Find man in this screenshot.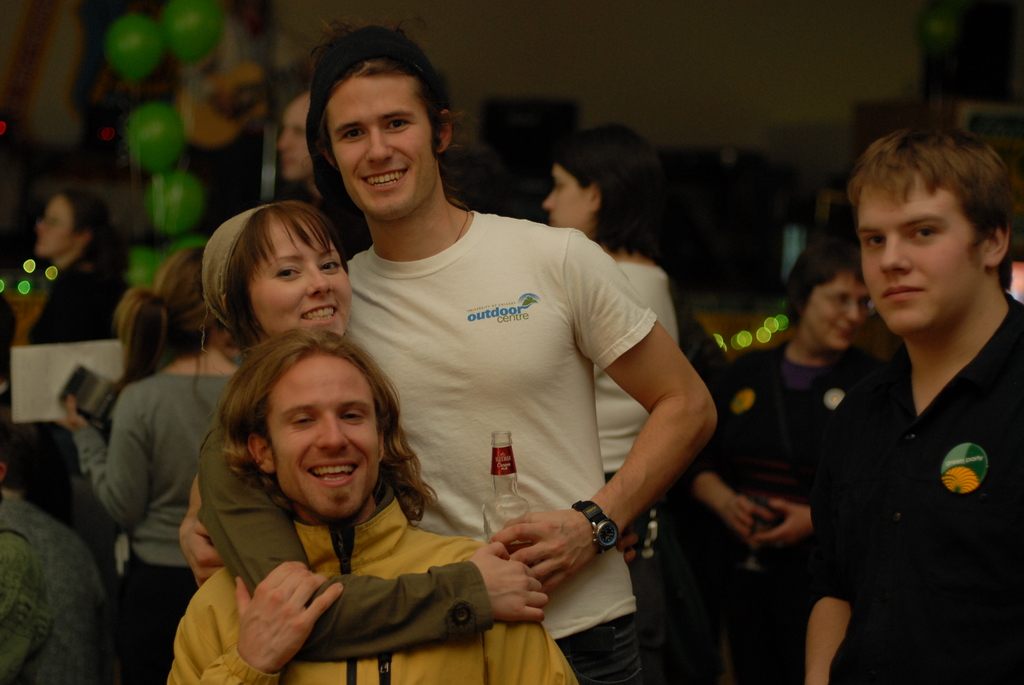
The bounding box for man is (x1=186, y1=39, x2=730, y2=684).
